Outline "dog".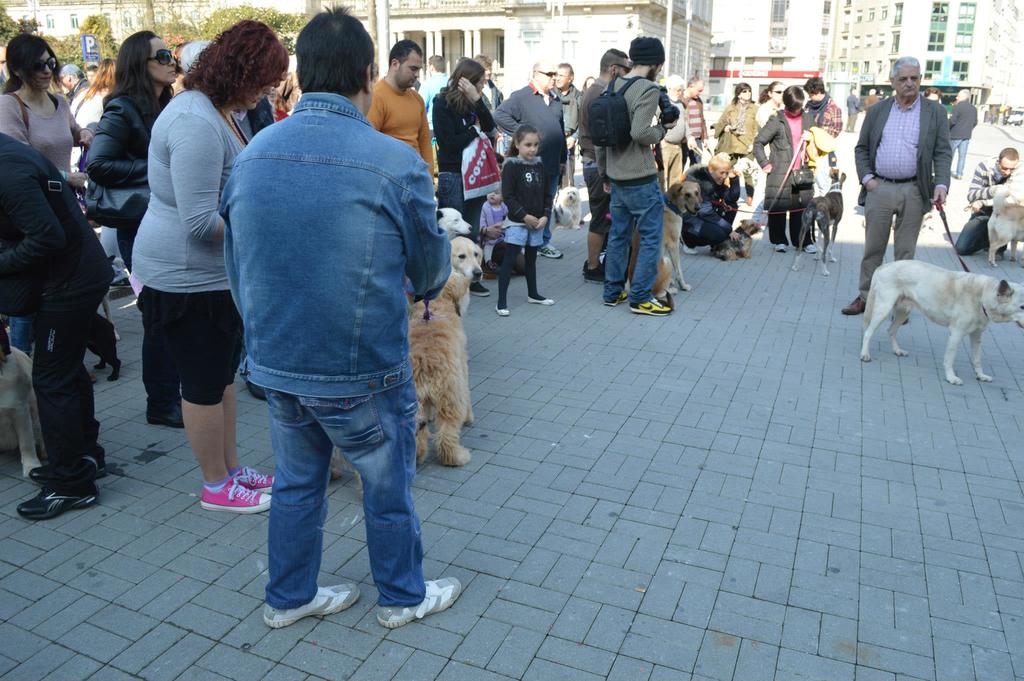
Outline: x1=731 y1=156 x2=766 y2=207.
